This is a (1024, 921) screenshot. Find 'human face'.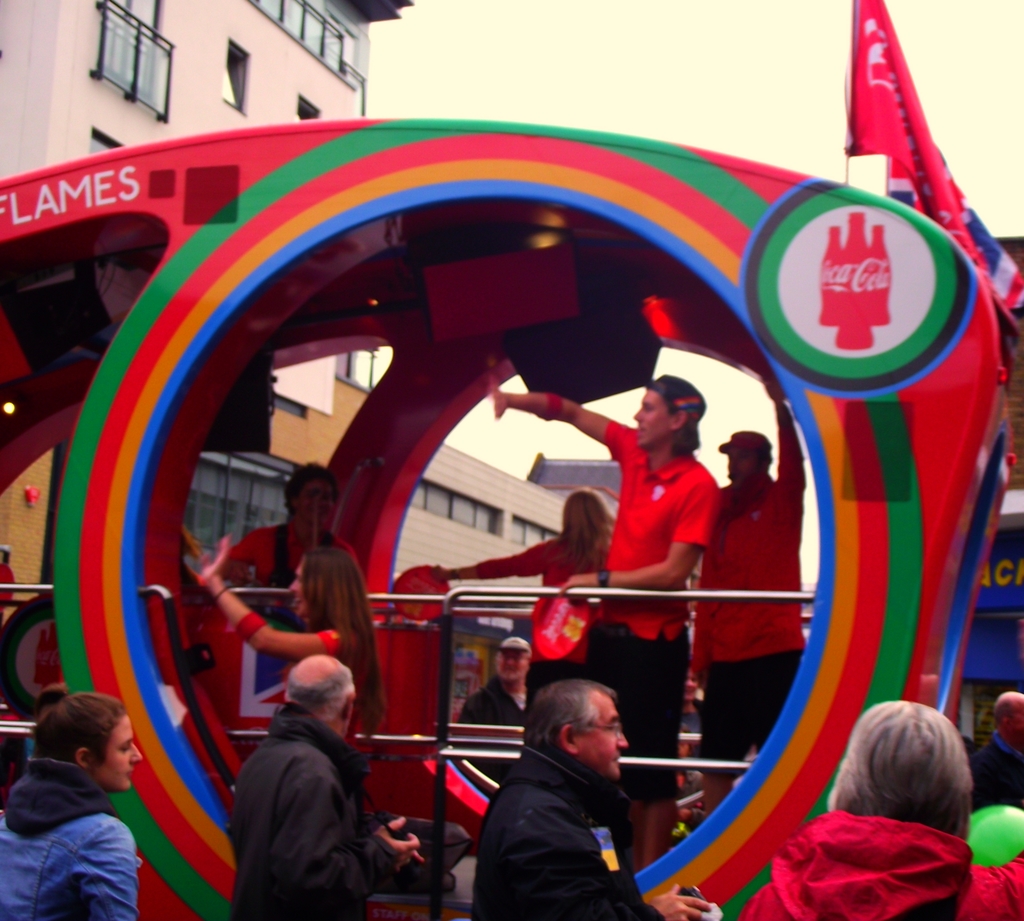
Bounding box: select_region(628, 390, 668, 452).
